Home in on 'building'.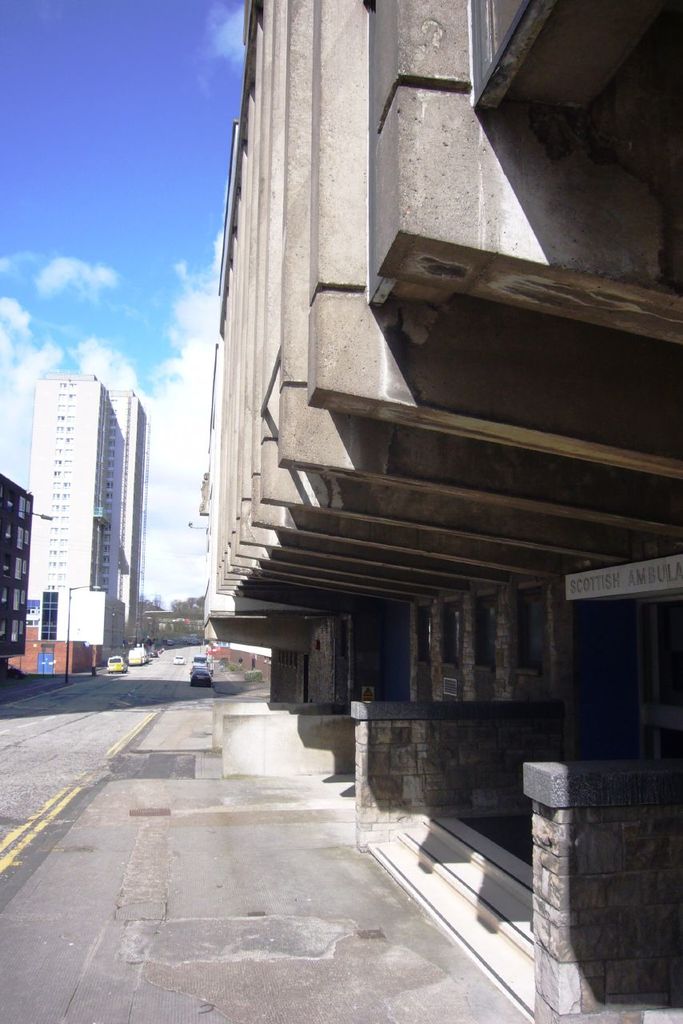
Homed in at detection(31, 380, 150, 654).
